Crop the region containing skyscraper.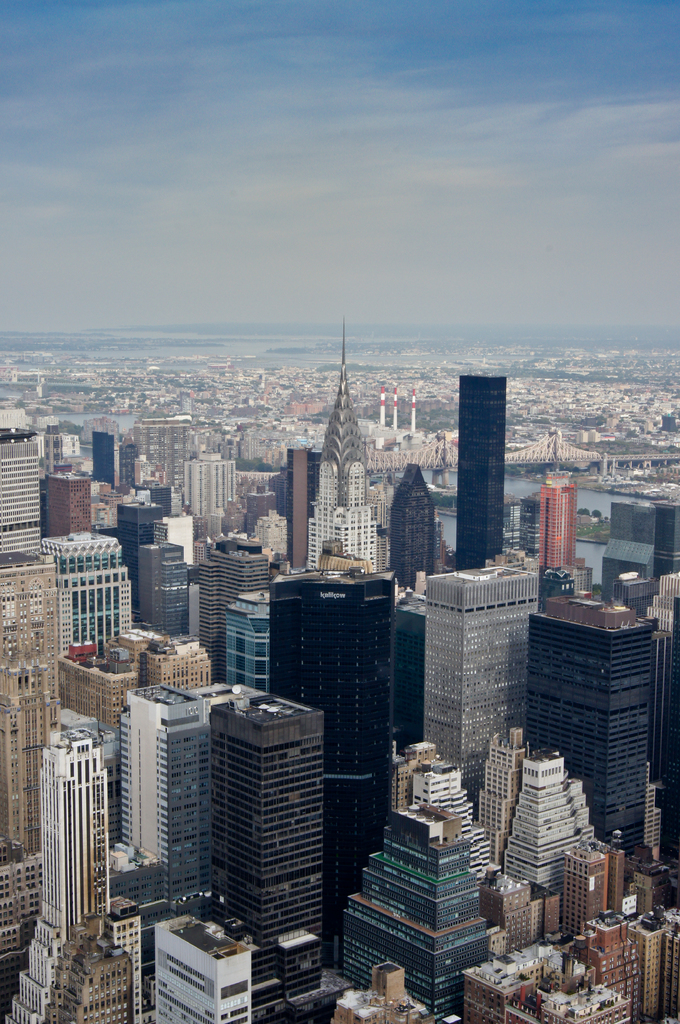
Crop region: (x1=309, y1=339, x2=358, y2=495).
